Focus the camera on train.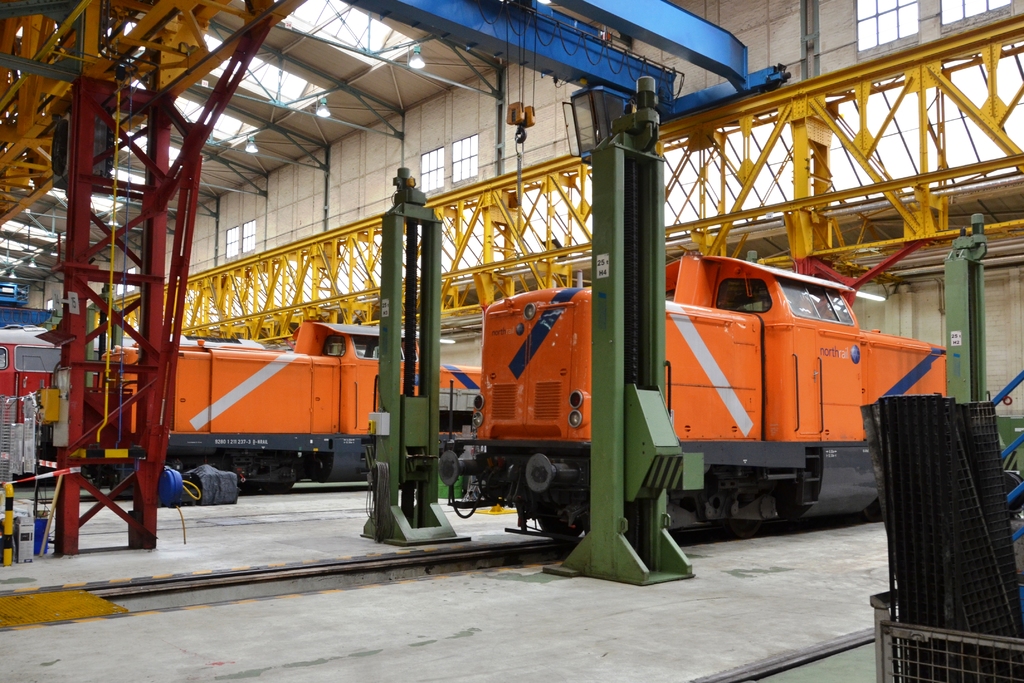
Focus region: box(438, 252, 953, 539).
